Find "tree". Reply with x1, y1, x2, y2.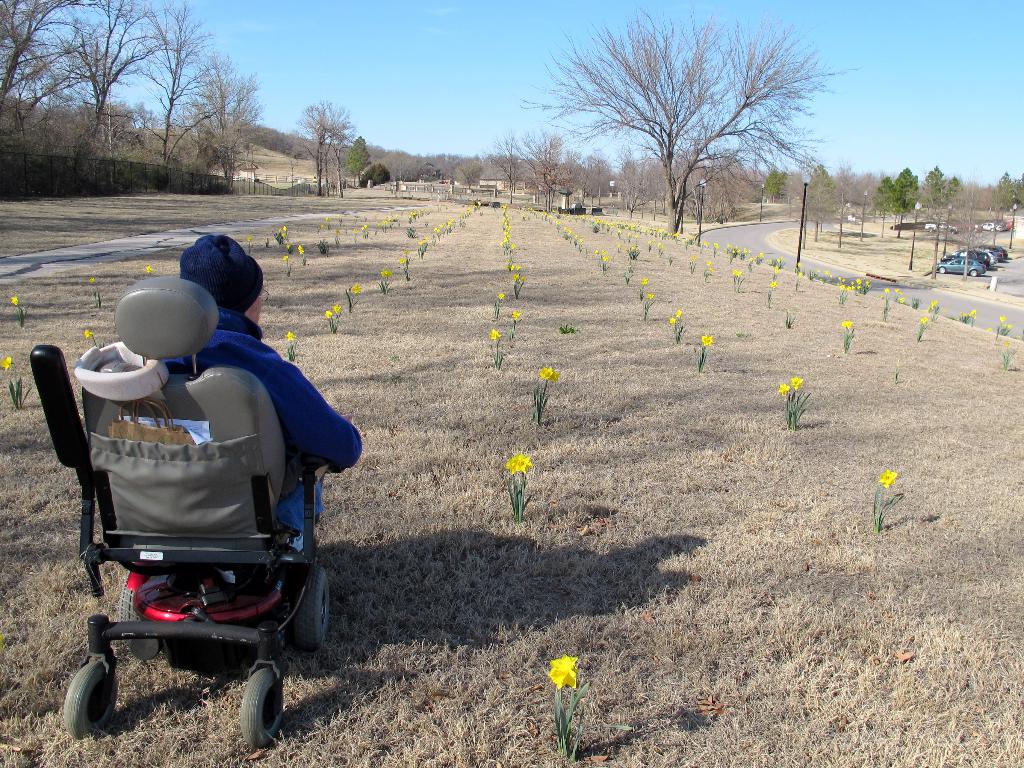
945, 175, 964, 205.
